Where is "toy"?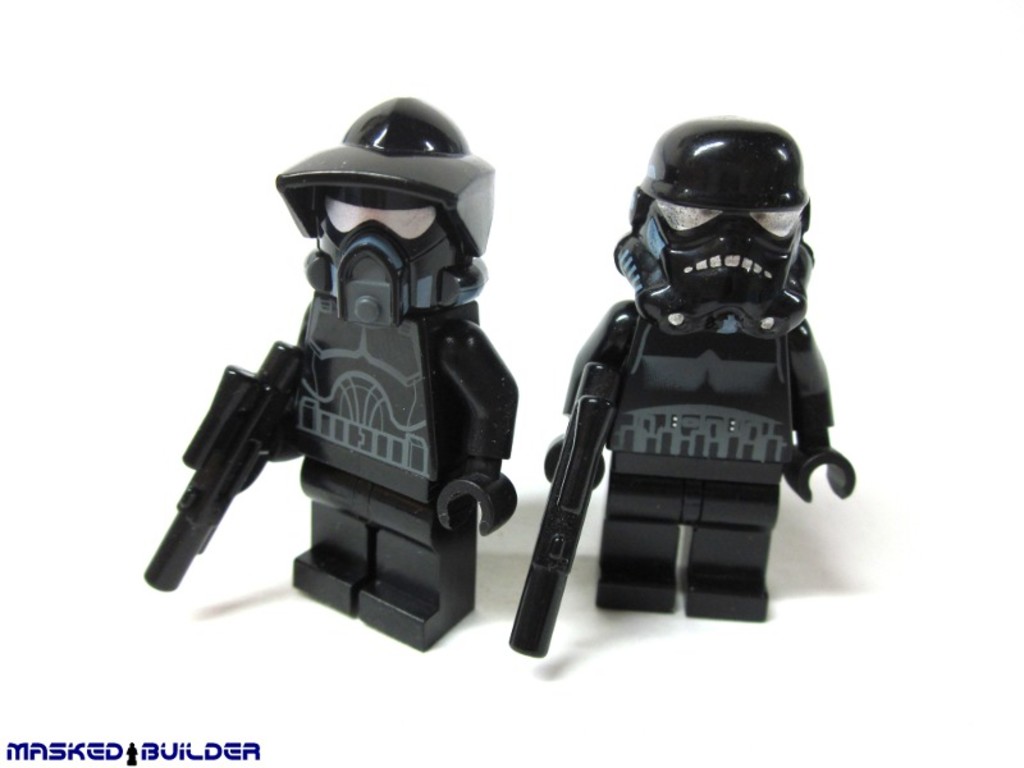
bbox=[138, 342, 307, 595].
